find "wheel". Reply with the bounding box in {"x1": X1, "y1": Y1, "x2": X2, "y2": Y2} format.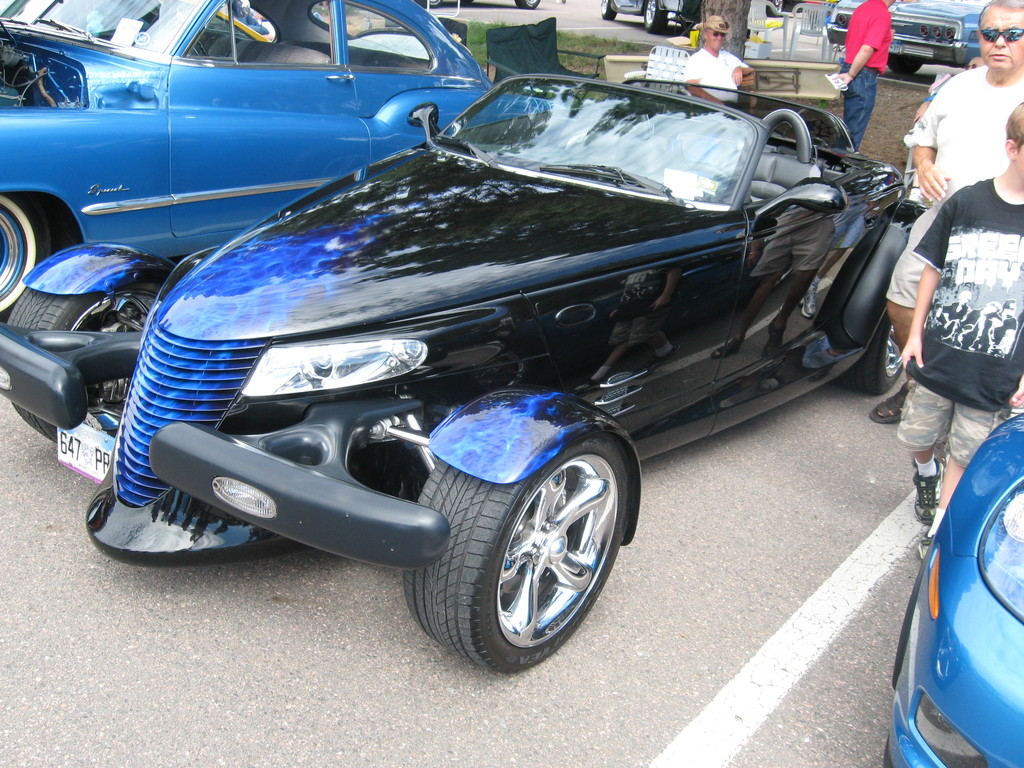
{"x1": 882, "y1": 735, "x2": 897, "y2": 767}.
